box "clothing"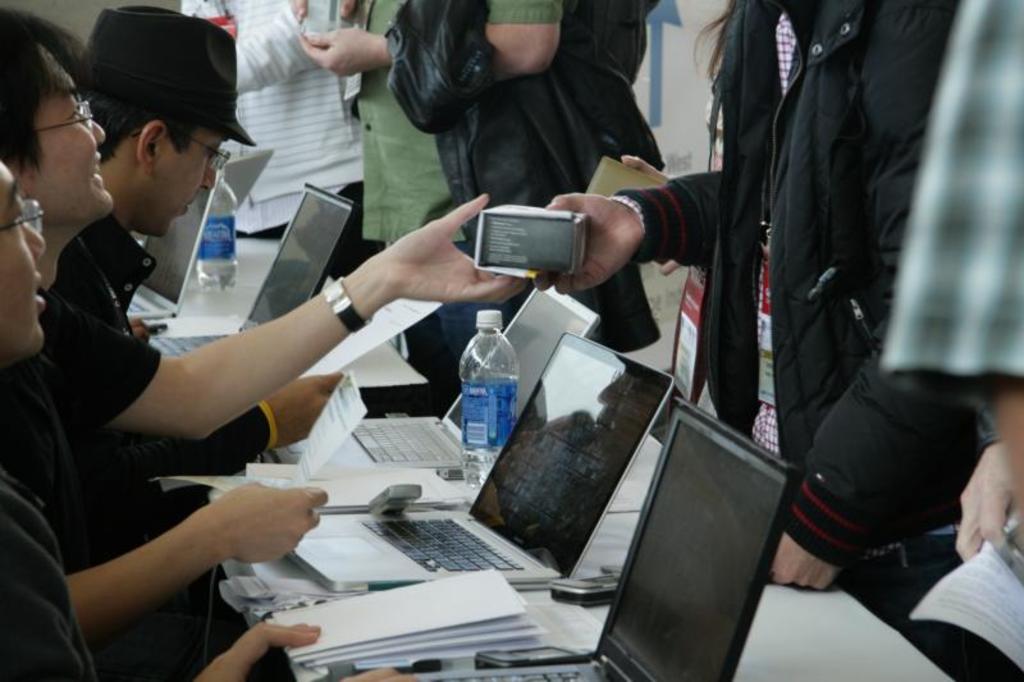
Rect(8, 264, 275, 513)
